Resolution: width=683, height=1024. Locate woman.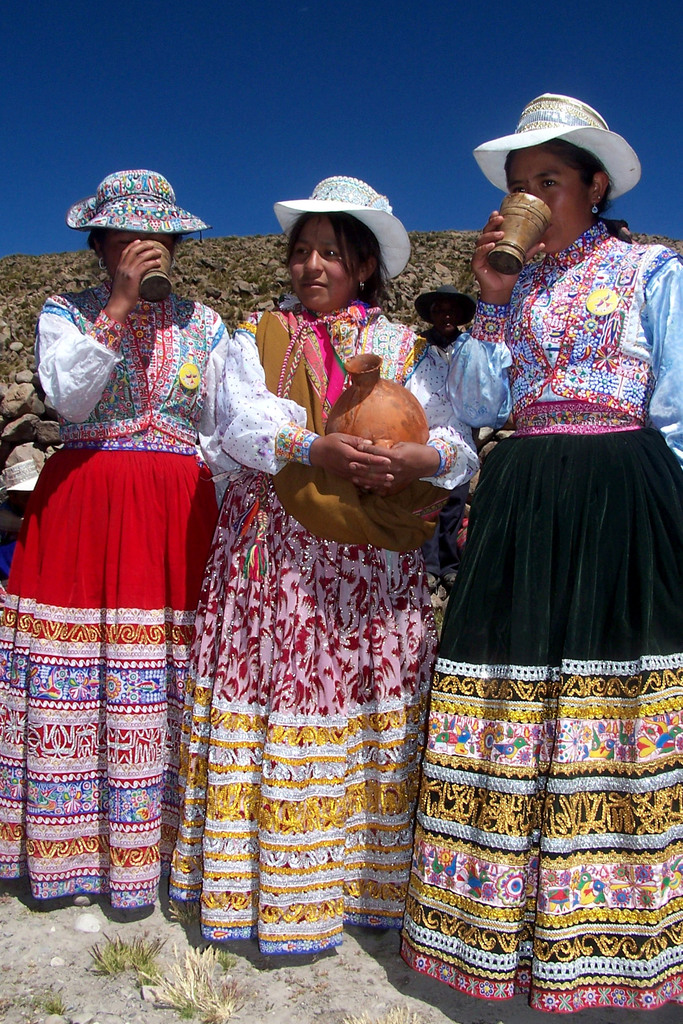
(left=400, top=92, right=682, bottom=1015).
